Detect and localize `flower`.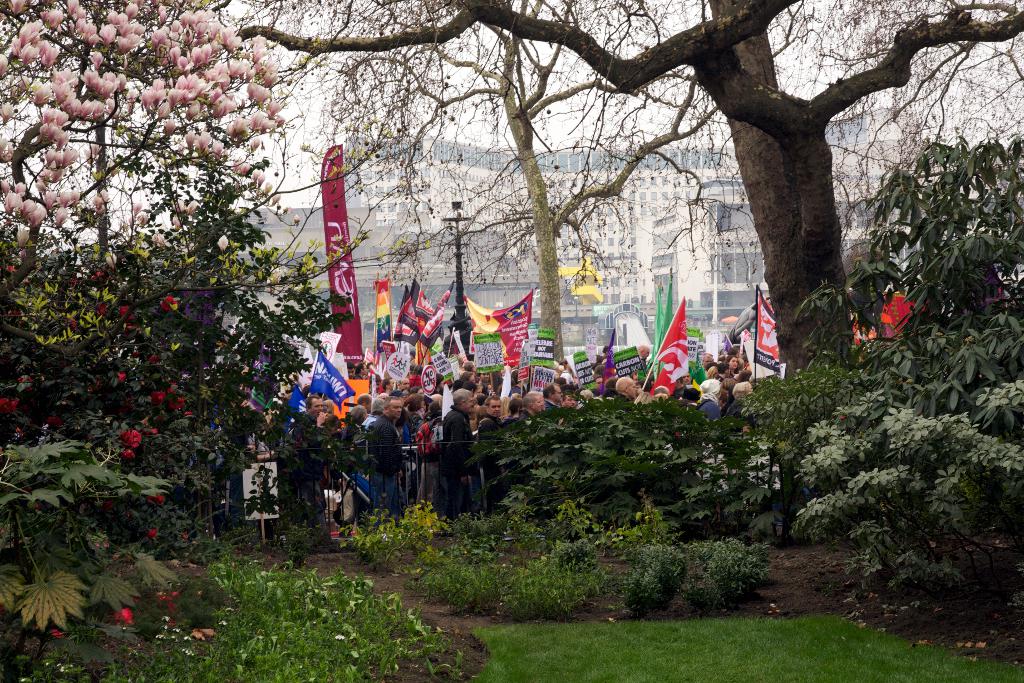
Localized at (left=154, top=391, right=165, bottom=404).
